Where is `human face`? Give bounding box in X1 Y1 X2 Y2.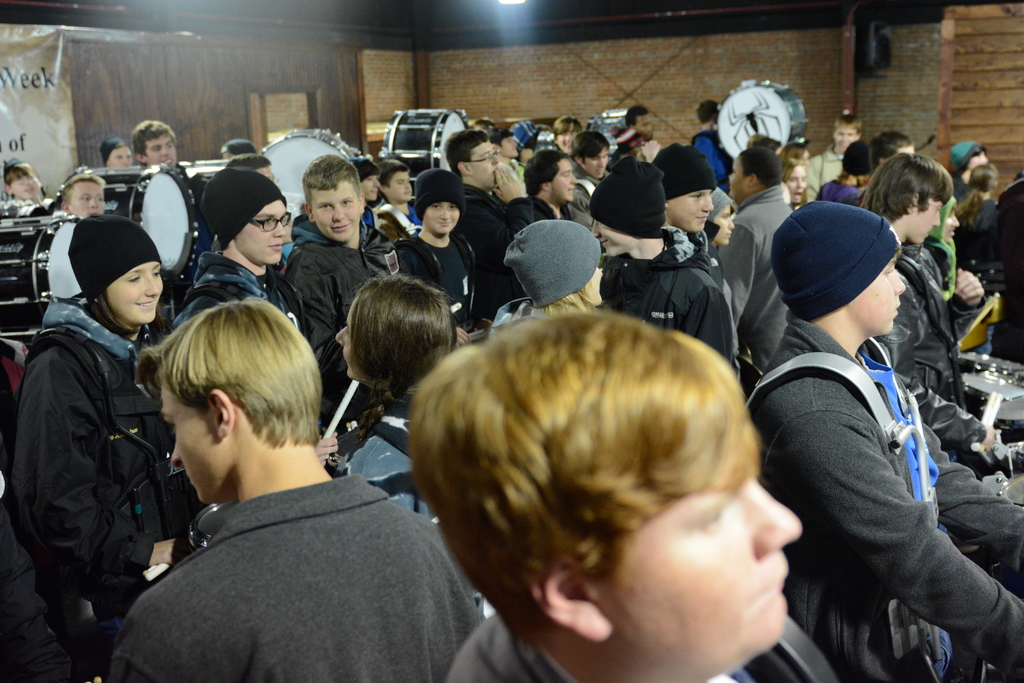
312 177 362 242.
